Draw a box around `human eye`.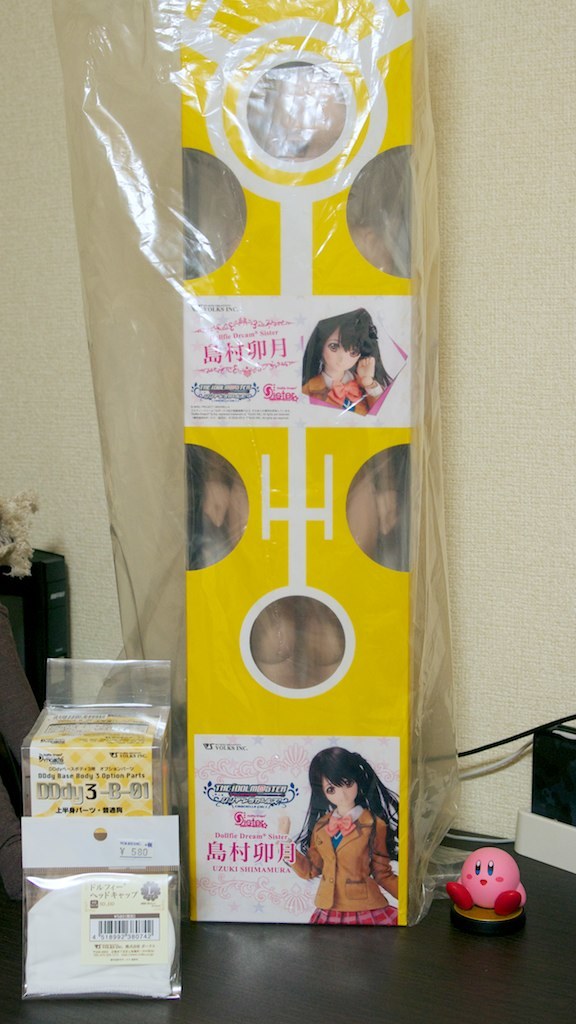
detection(325, 344, 336, 354).
